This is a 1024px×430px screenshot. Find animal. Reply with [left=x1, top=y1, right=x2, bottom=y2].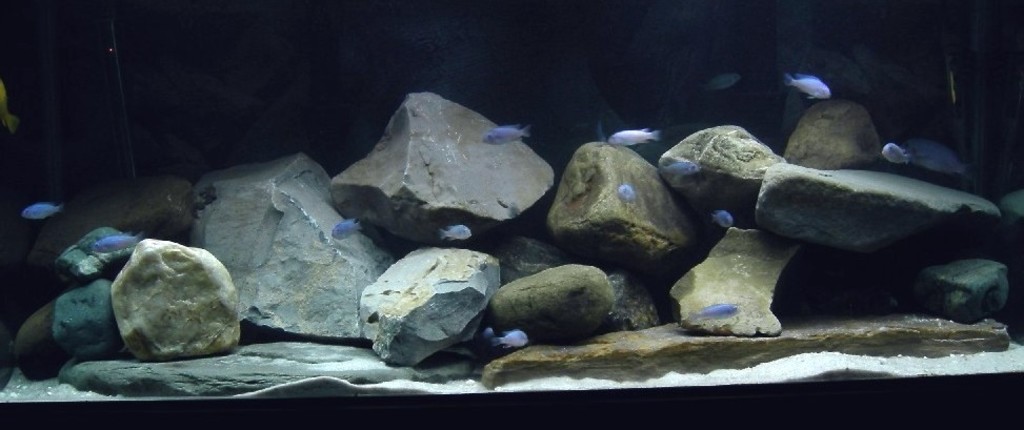
[left=898, top=145, right=973, bottom=178].
